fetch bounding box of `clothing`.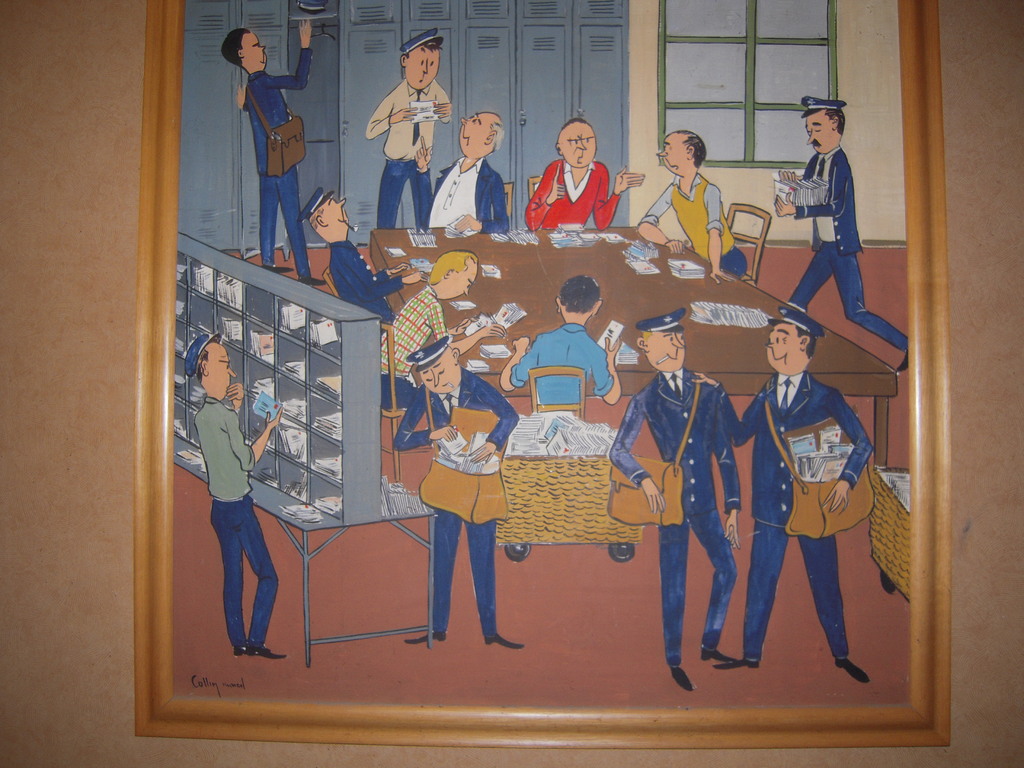
Bbox: [x1=603, y1=314, x2=744, y2=670].
